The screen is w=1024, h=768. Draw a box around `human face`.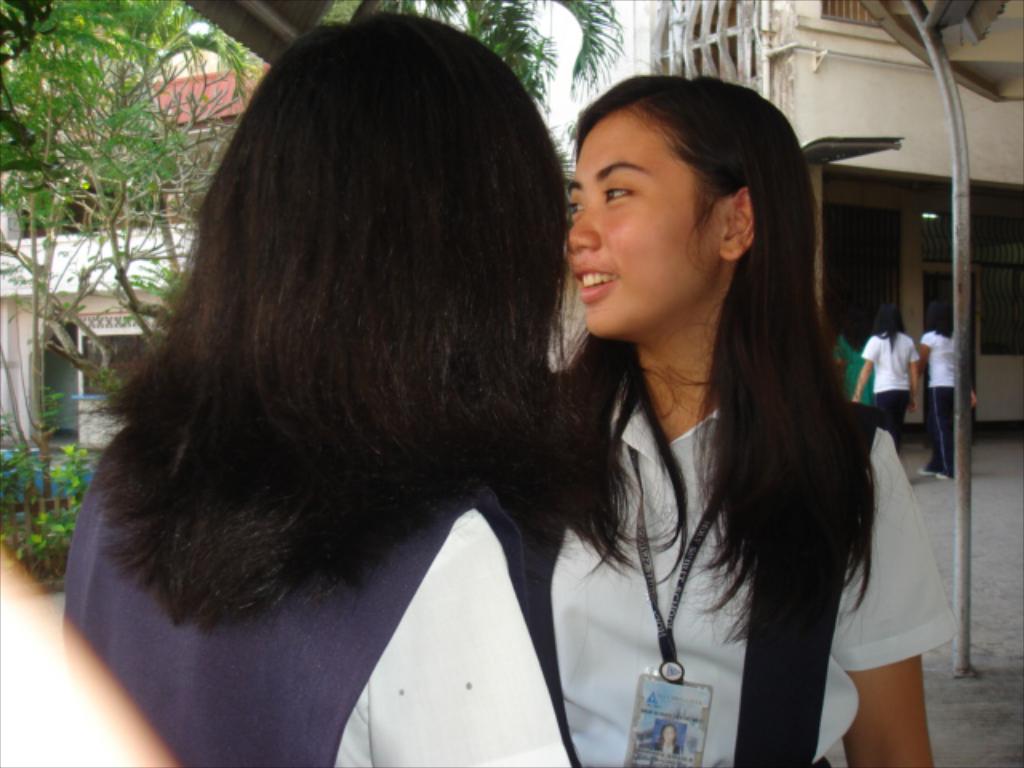
left=565, top=123, right=704, bottom=334.
